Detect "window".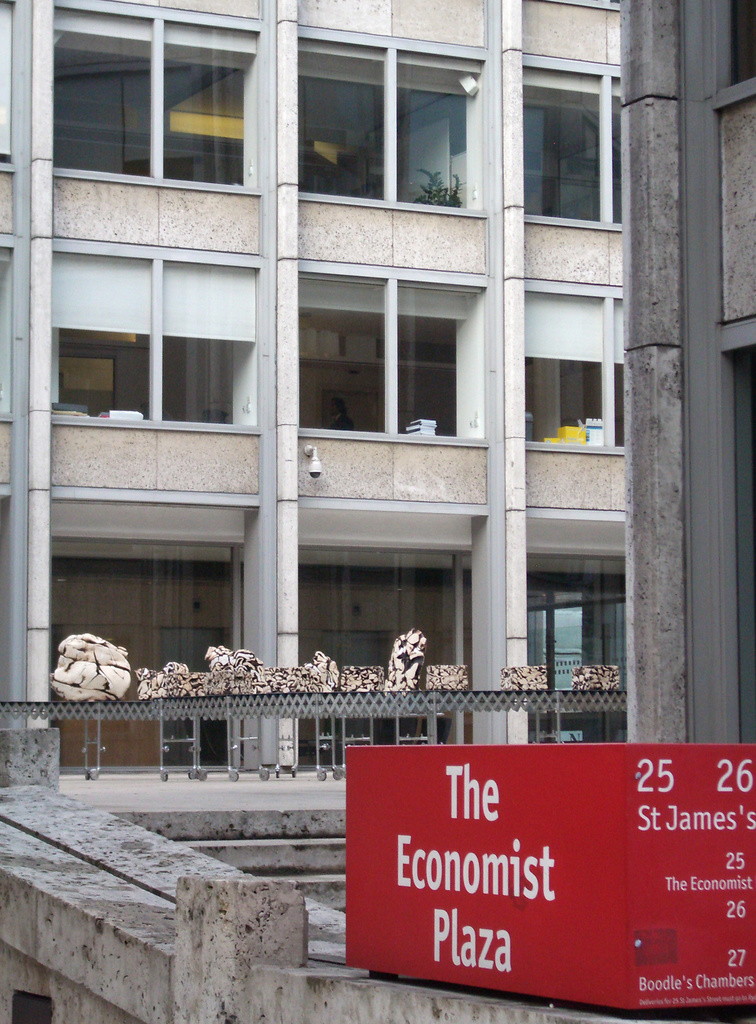
Detected at detection(300, 270, 489, 442).
